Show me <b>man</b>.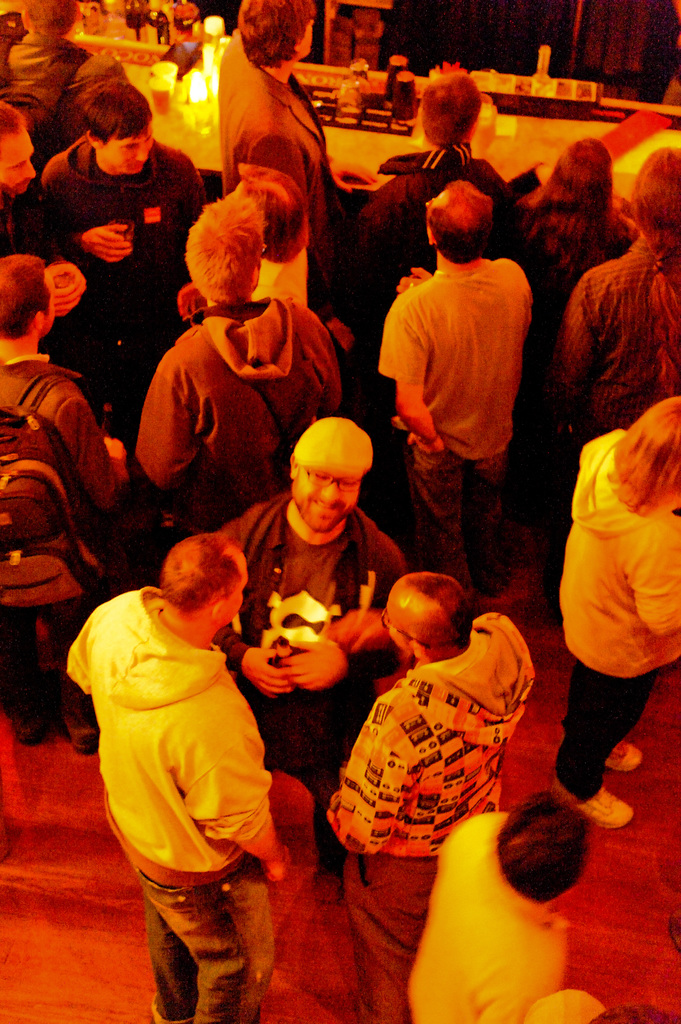
<b>man</b> is here: bbox(0, 253, 156, 772).
